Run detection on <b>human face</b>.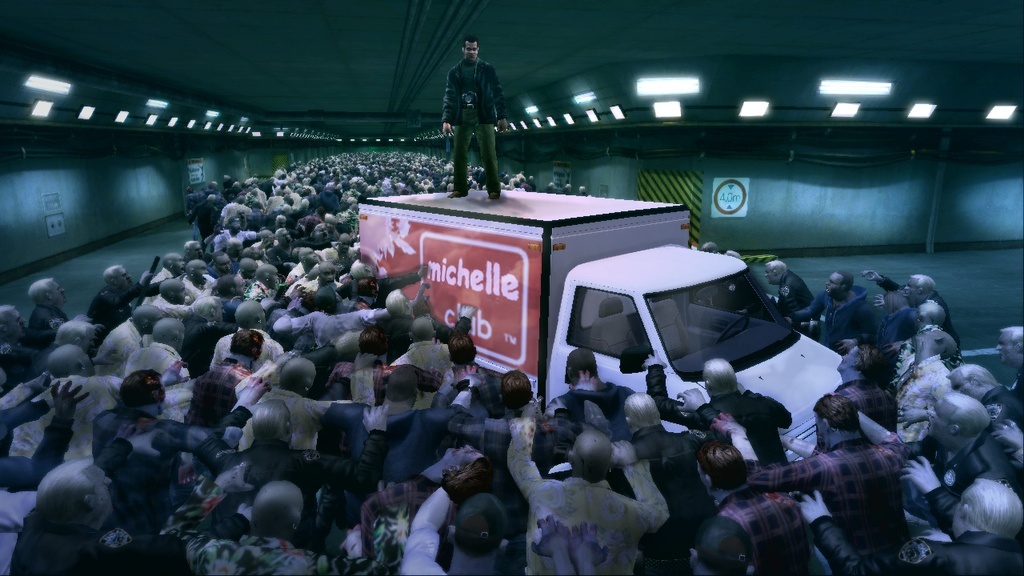
Result: (465, 39, 478, 60).
